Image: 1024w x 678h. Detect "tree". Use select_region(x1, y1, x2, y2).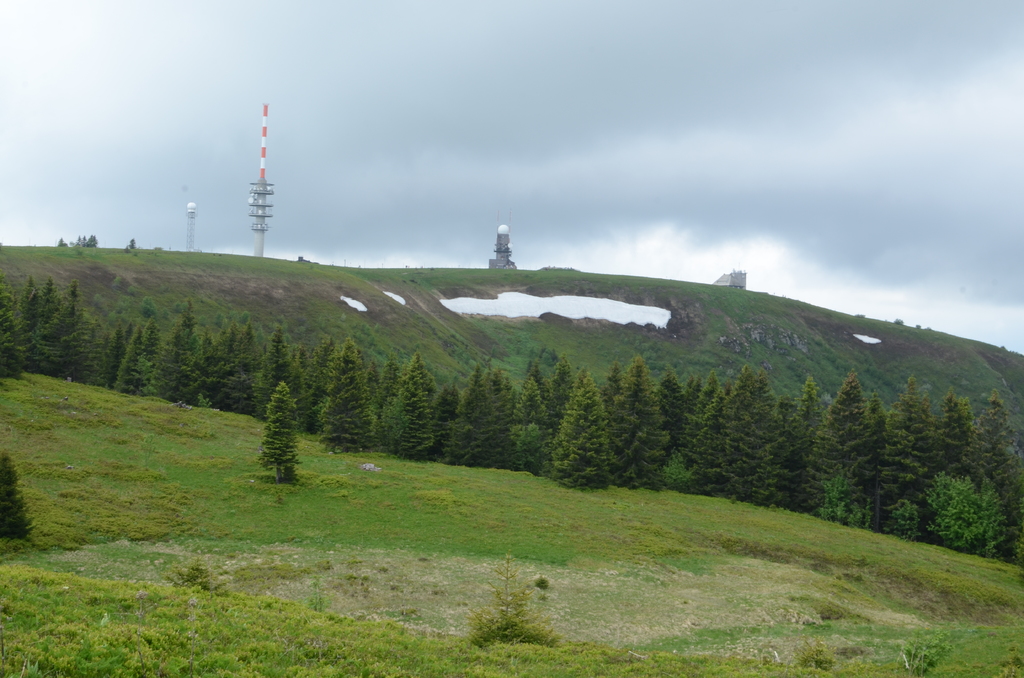
select_region(428, 382, 457, 477).
